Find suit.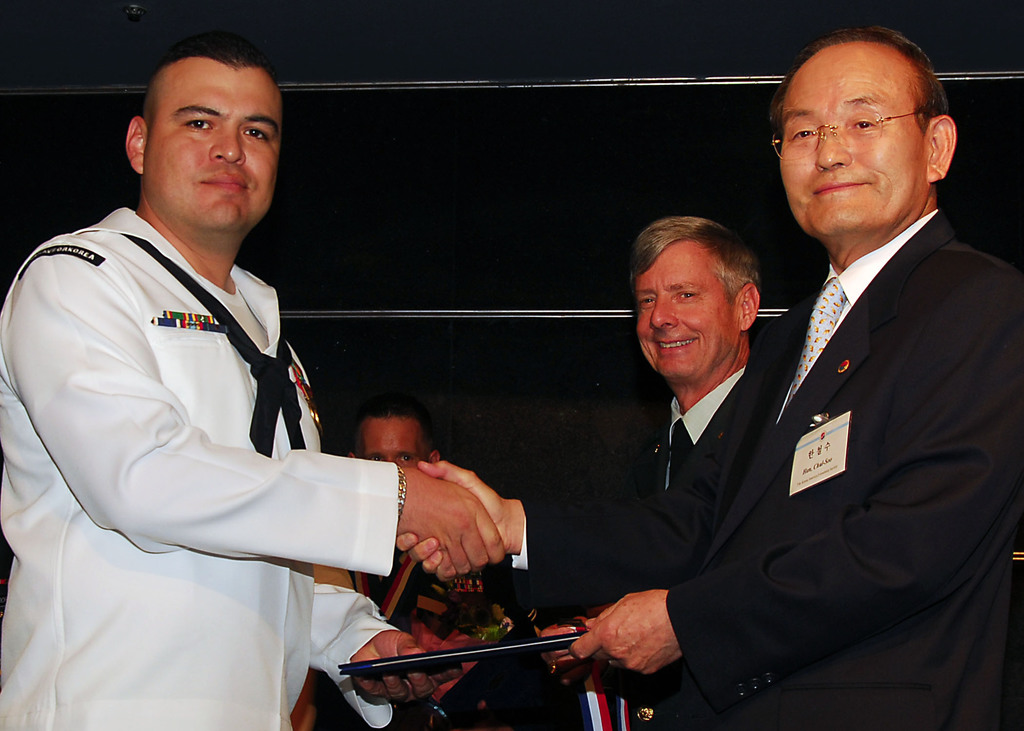
box=[584, 69, 957, 710].
